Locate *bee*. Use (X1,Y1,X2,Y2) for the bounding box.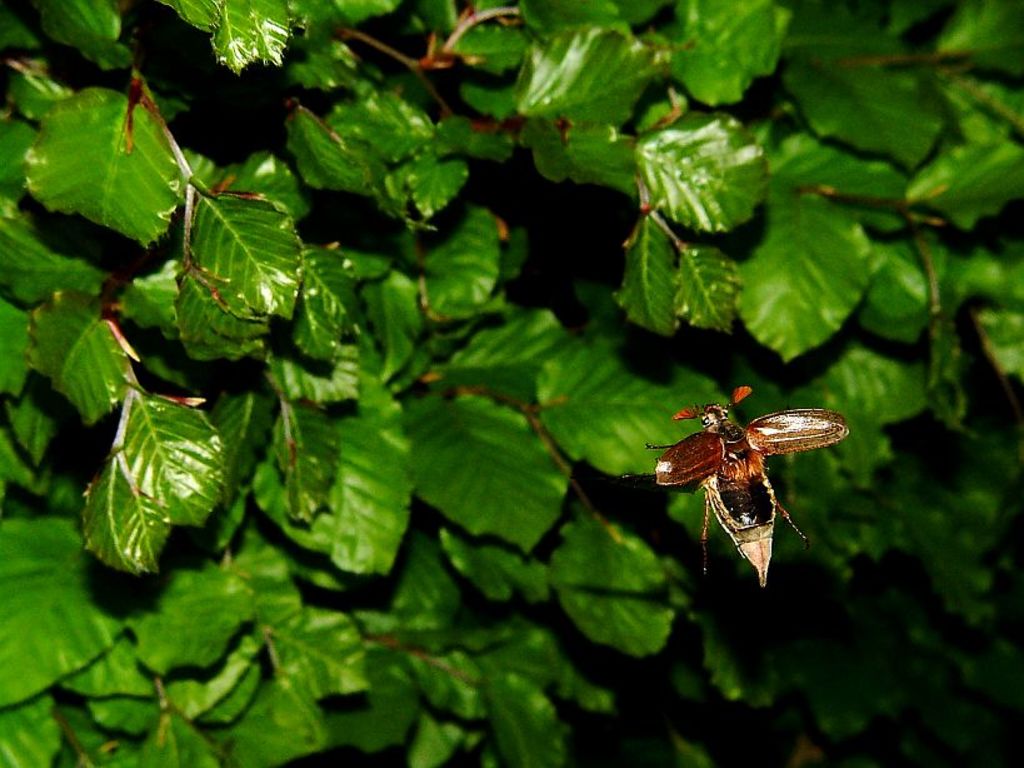
(650,389,848,590).
